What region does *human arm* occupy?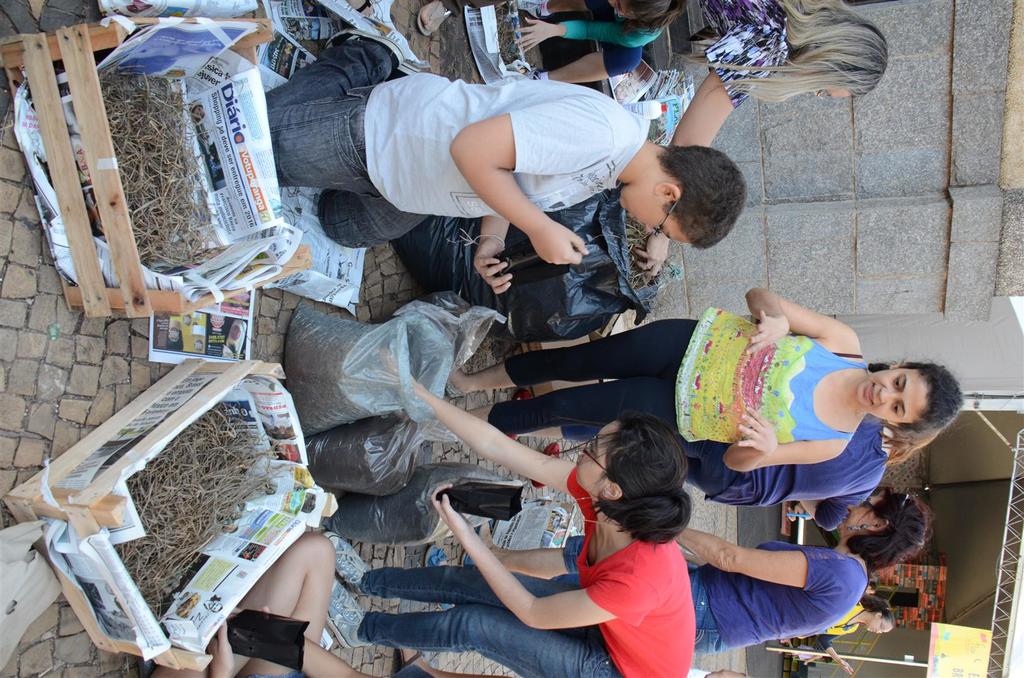
(x1=514, y1=12, x2=649, y2=49).
